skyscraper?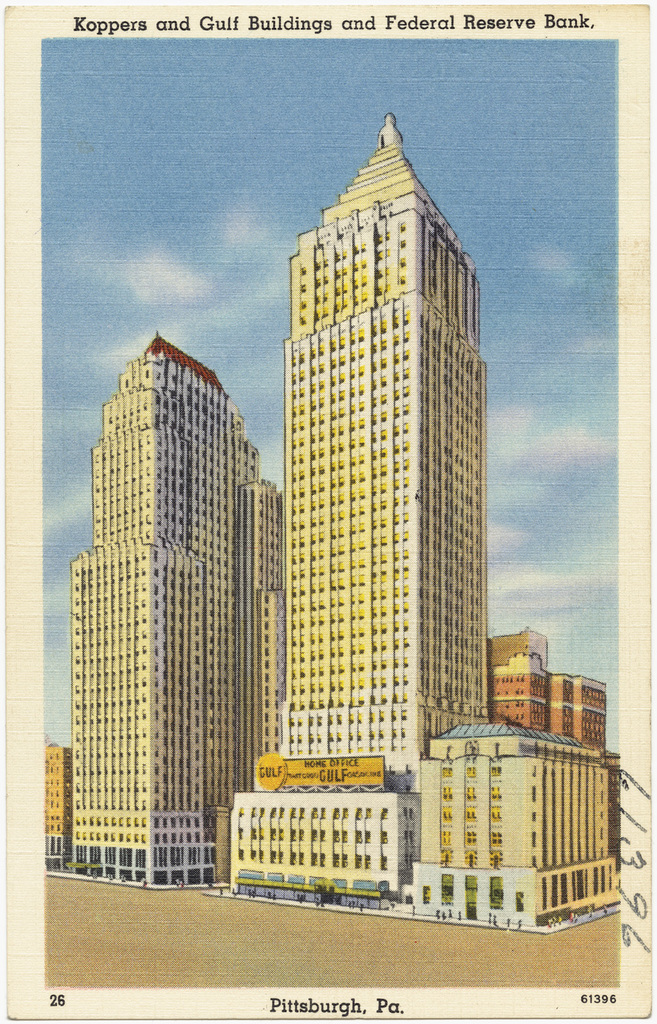
BBox(486, 619, 614, 752)
